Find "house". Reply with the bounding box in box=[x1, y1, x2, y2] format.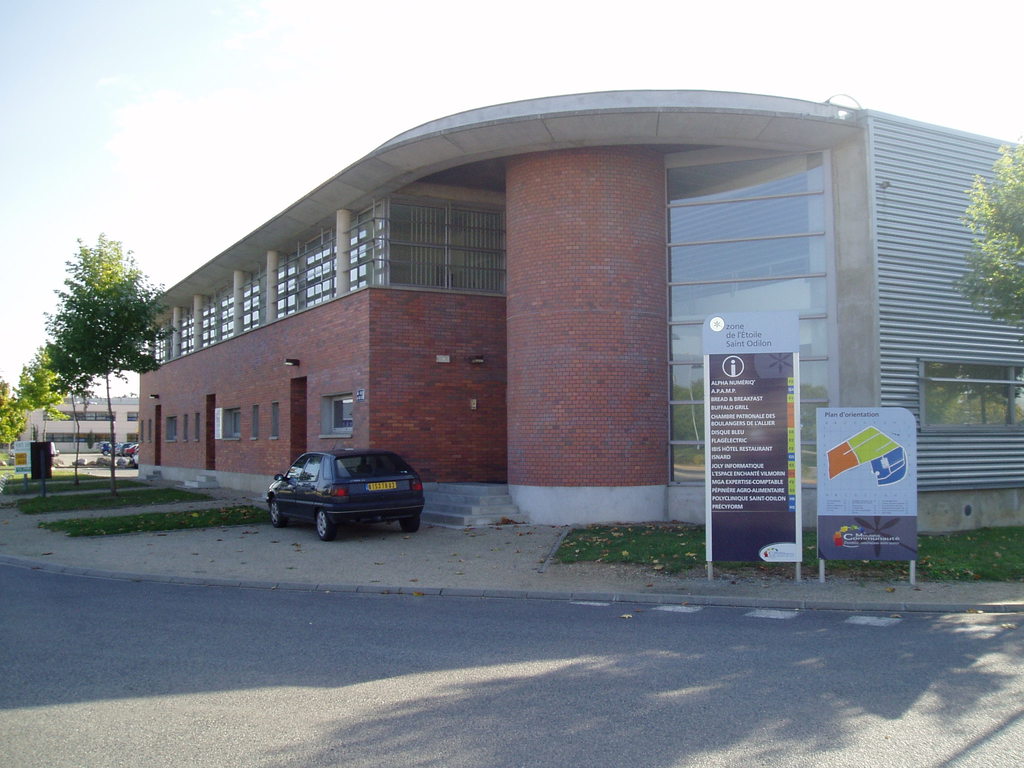
box=[137, 88, 1023, 520].
